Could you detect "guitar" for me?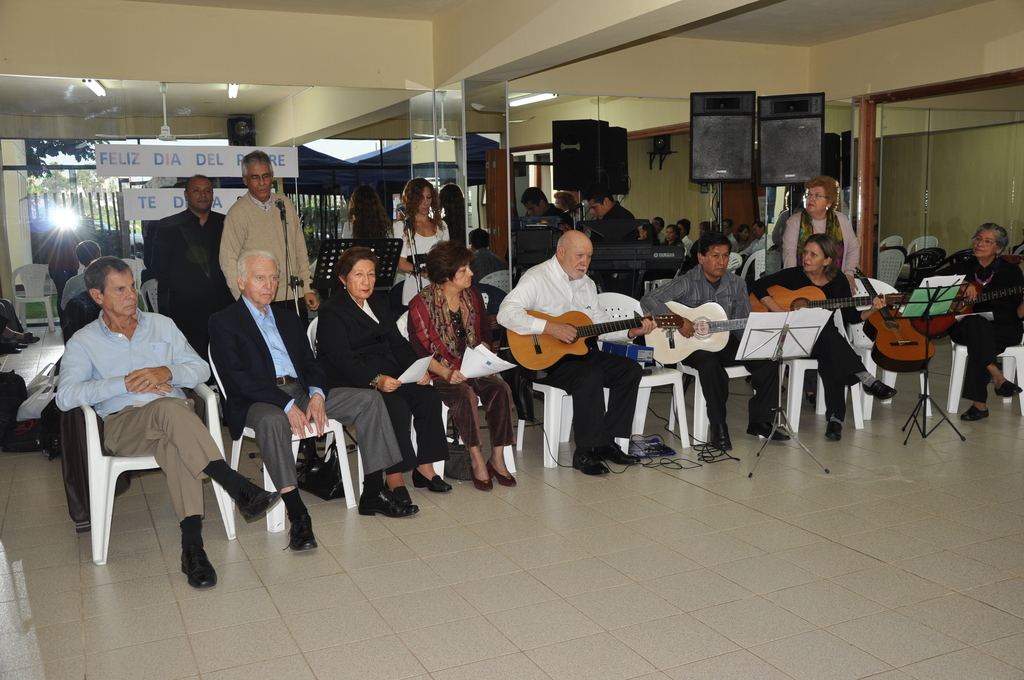
Detection result: 633, 290, 769, 362.
